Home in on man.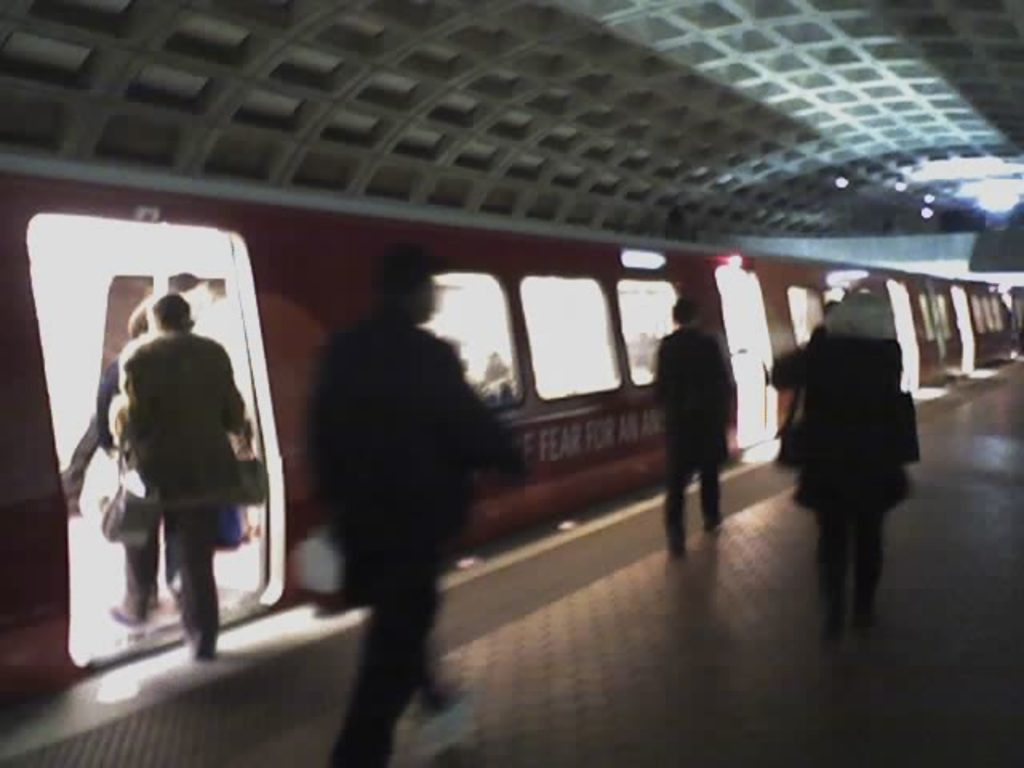
Homed in at 770 288 918 650.
